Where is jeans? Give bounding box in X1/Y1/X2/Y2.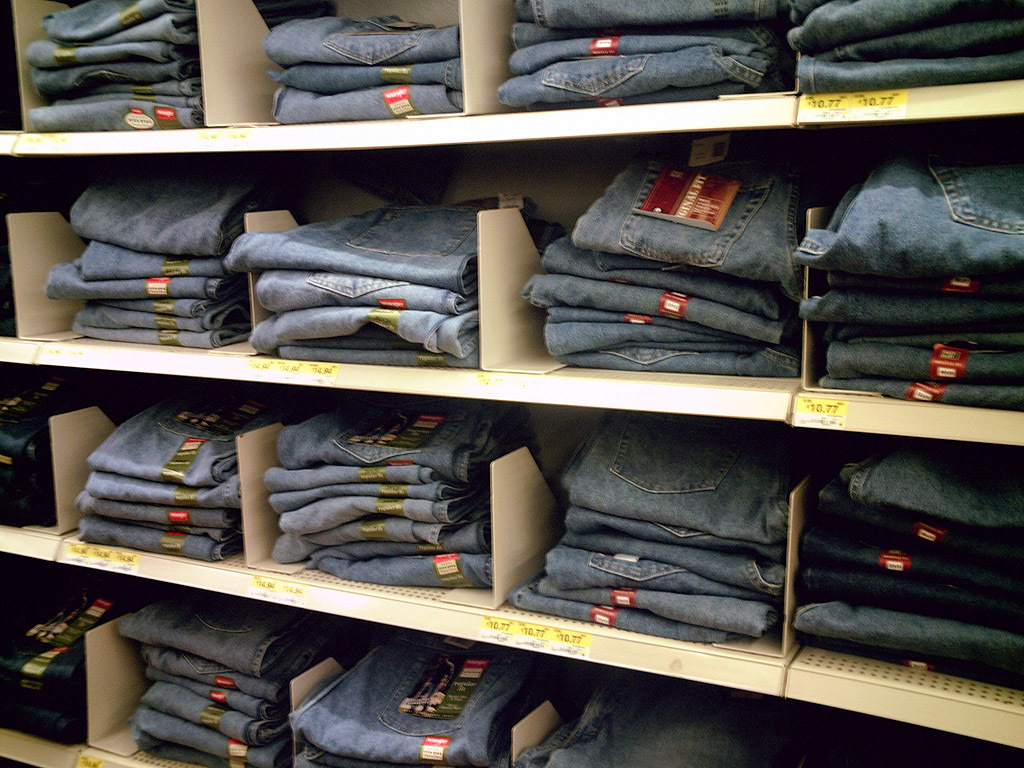
77/302/248/332.
